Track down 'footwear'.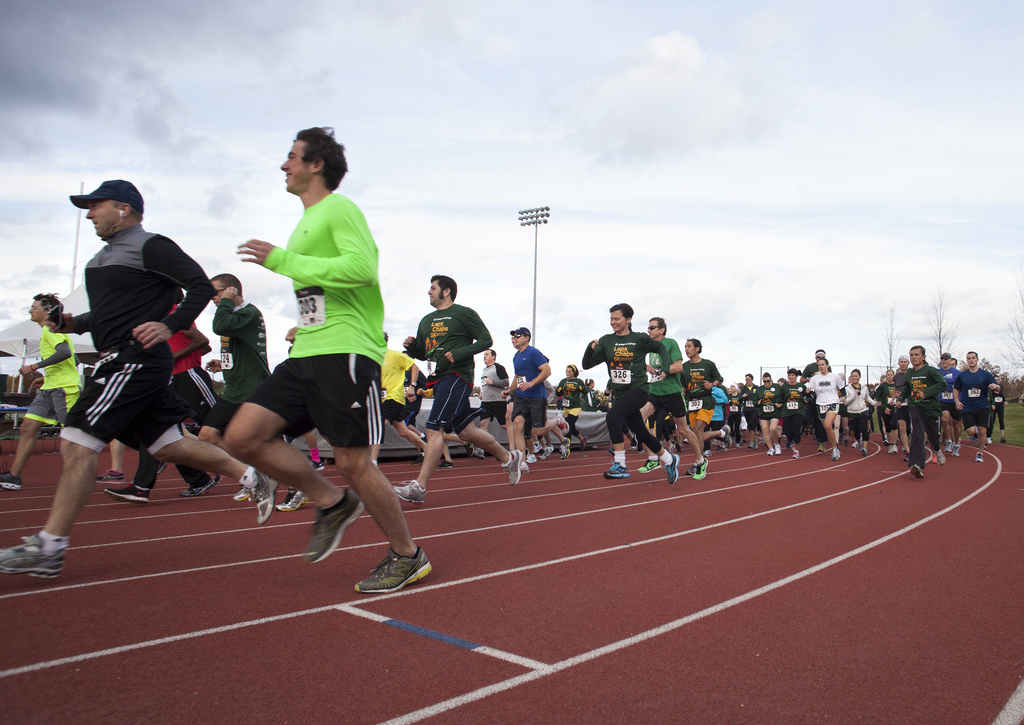
Tracked to <box>108,481,151,504</box>.
